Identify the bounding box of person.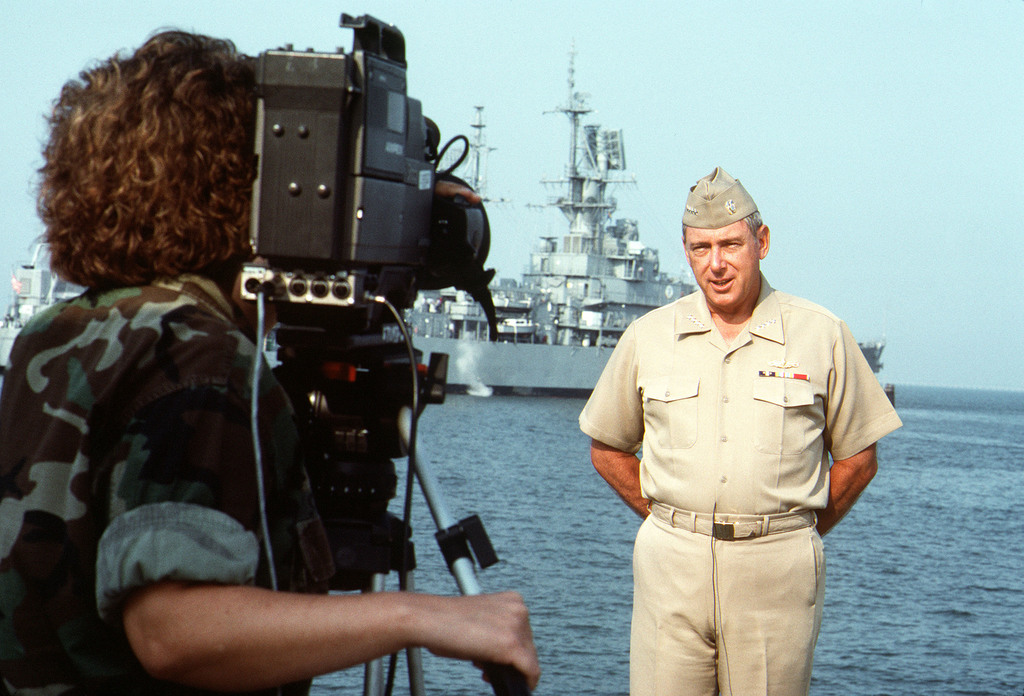
crop(579, 161, 905, 695).
